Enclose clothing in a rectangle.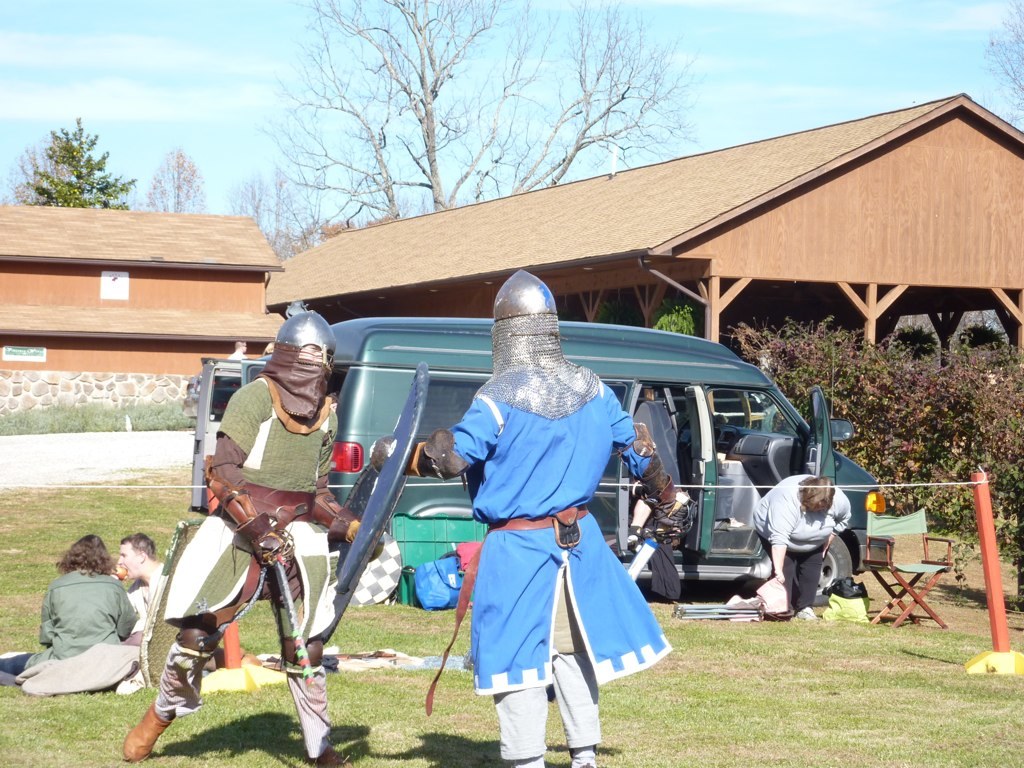
[x1=451, y1=364, x2=656, y2=714].
